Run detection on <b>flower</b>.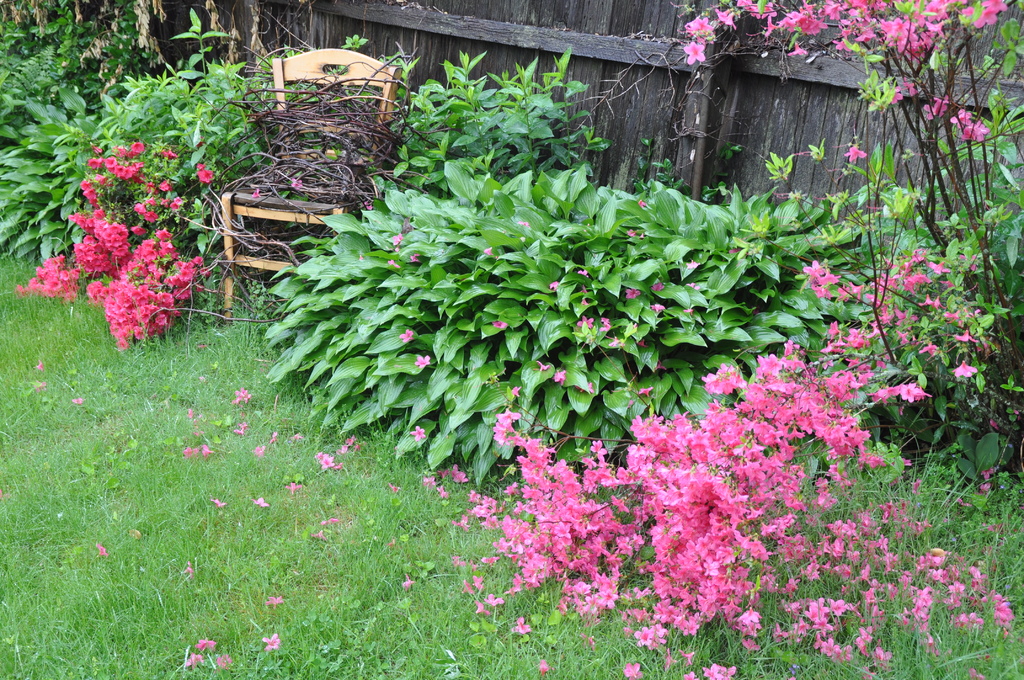
Result: crop(291, 430, 304, 444).
